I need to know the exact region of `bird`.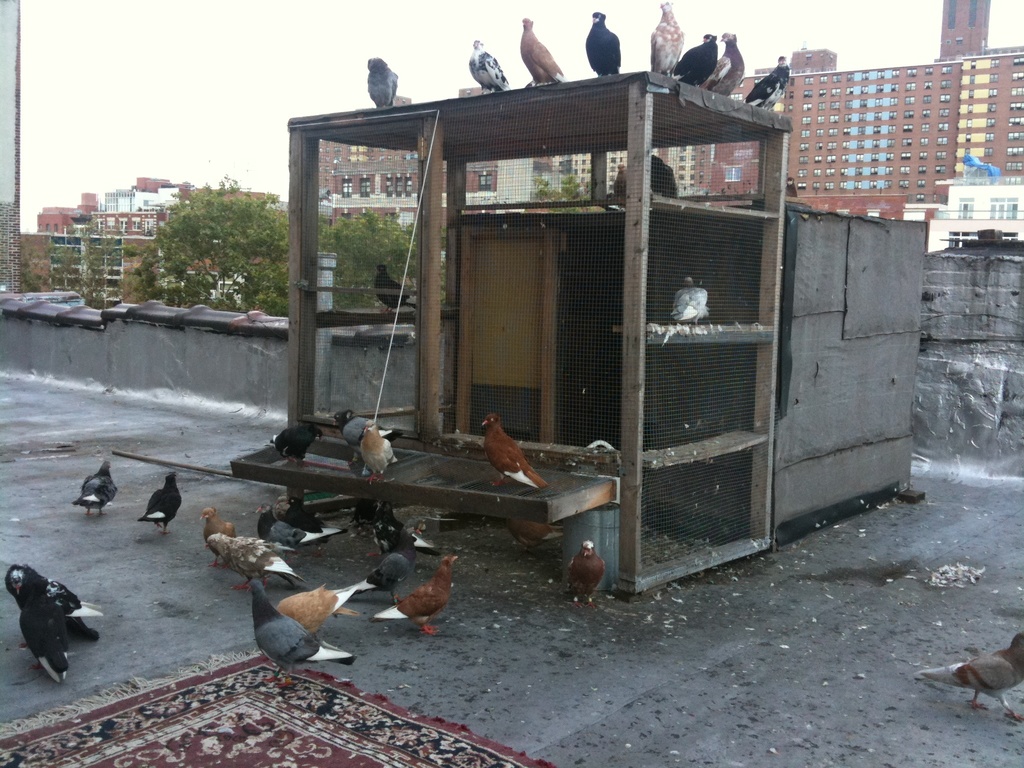
Region: [x1=561, y1=531, x2=617, y2=605].
